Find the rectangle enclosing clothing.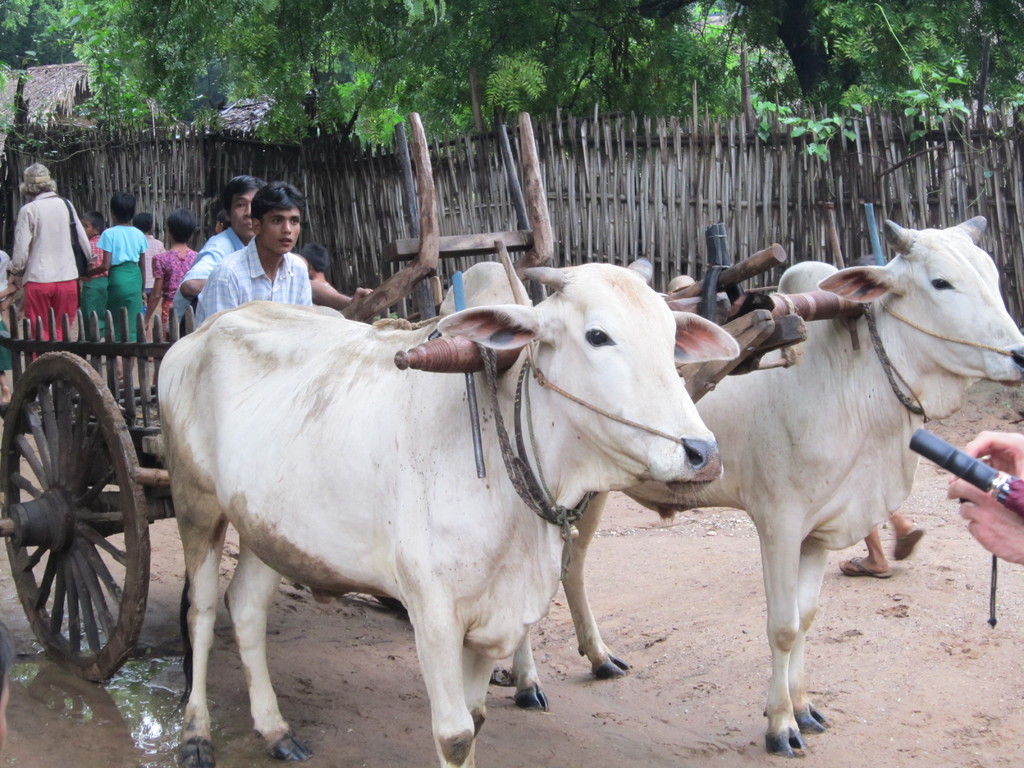
box=[175, 223, 248, 326].
